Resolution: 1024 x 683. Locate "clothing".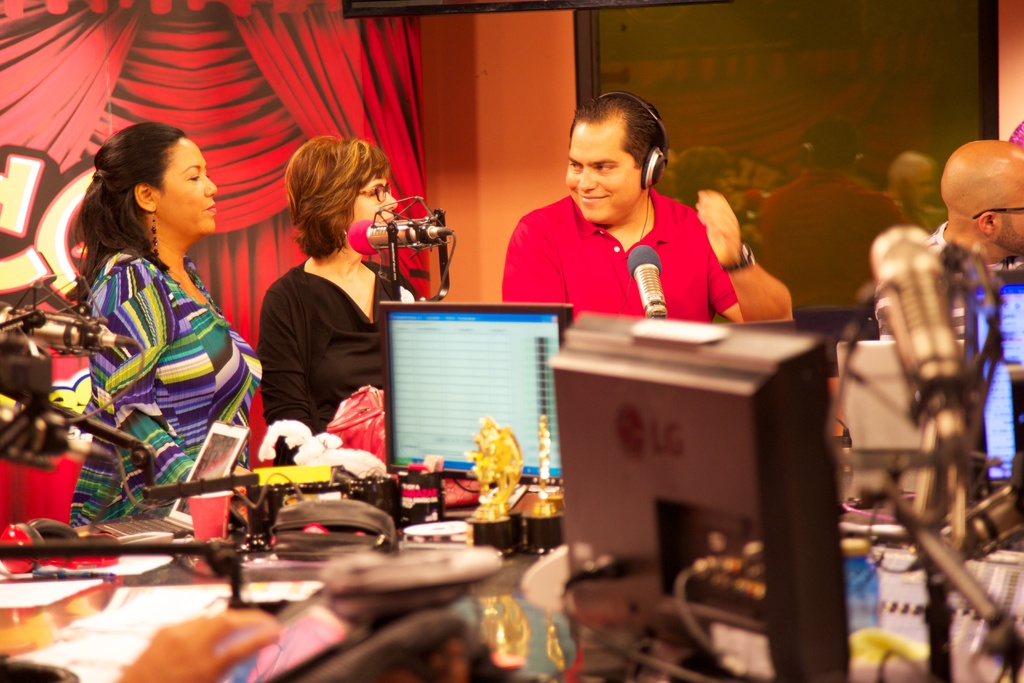
x1=871, y1=215, x2=1023, y2=357.
